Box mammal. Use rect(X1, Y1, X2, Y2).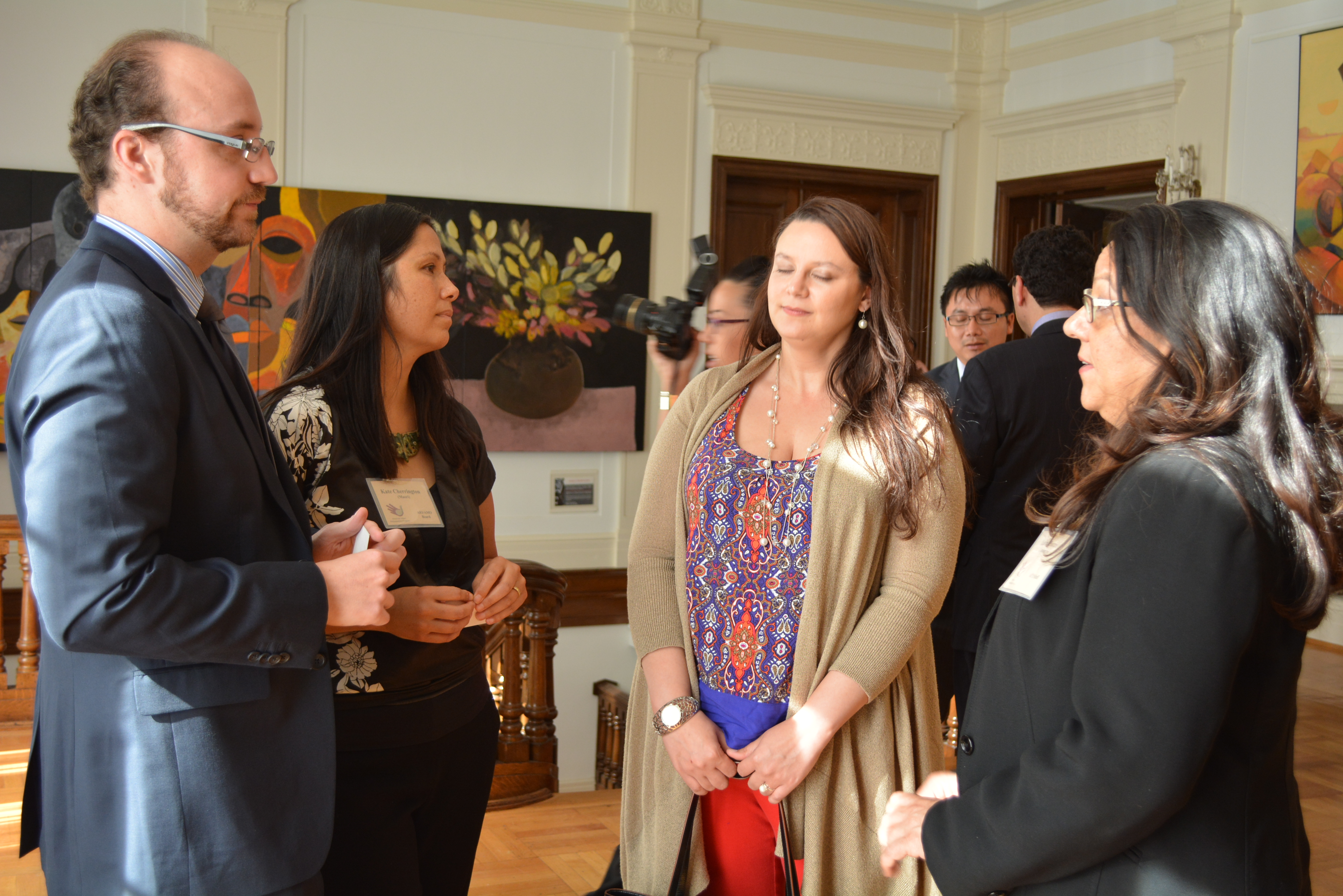
rect(275, 78, 302, 123).
